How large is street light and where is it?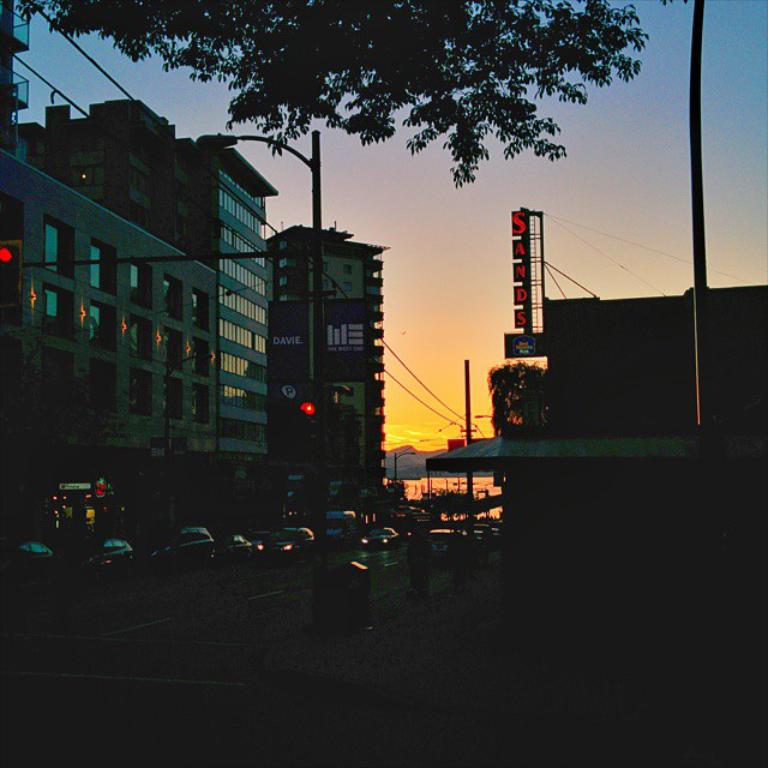
Bounding box: <box>386,446,416,490</box>.
